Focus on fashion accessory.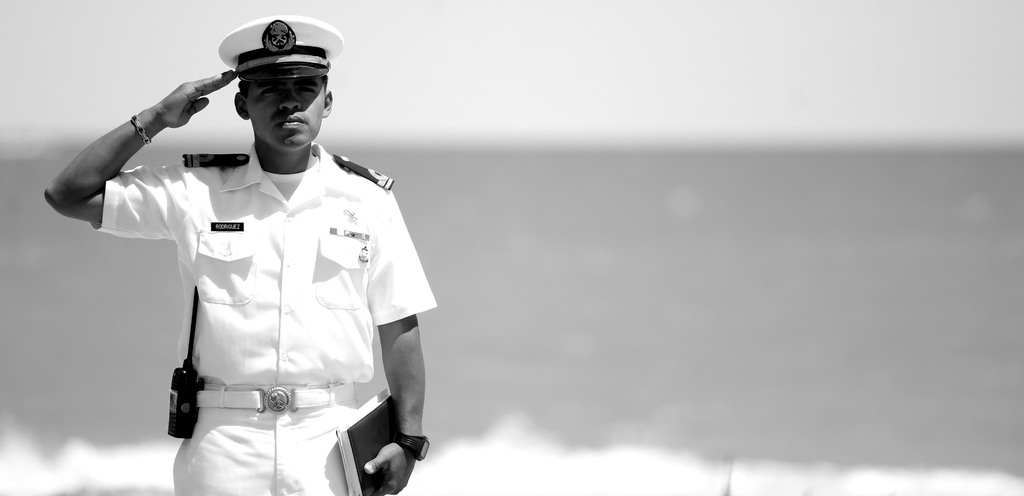
Focused at x1=399 y1=433 x2=430 y2=462.
